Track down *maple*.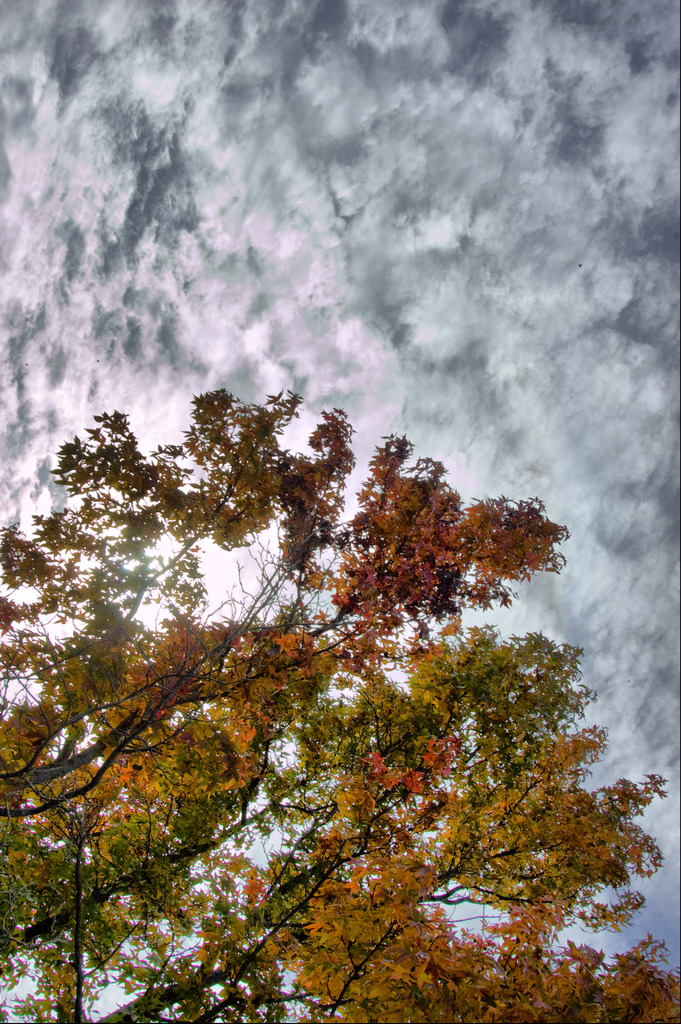
Tracked to [x1=0, y1=387, x2=663, y2=1021].
